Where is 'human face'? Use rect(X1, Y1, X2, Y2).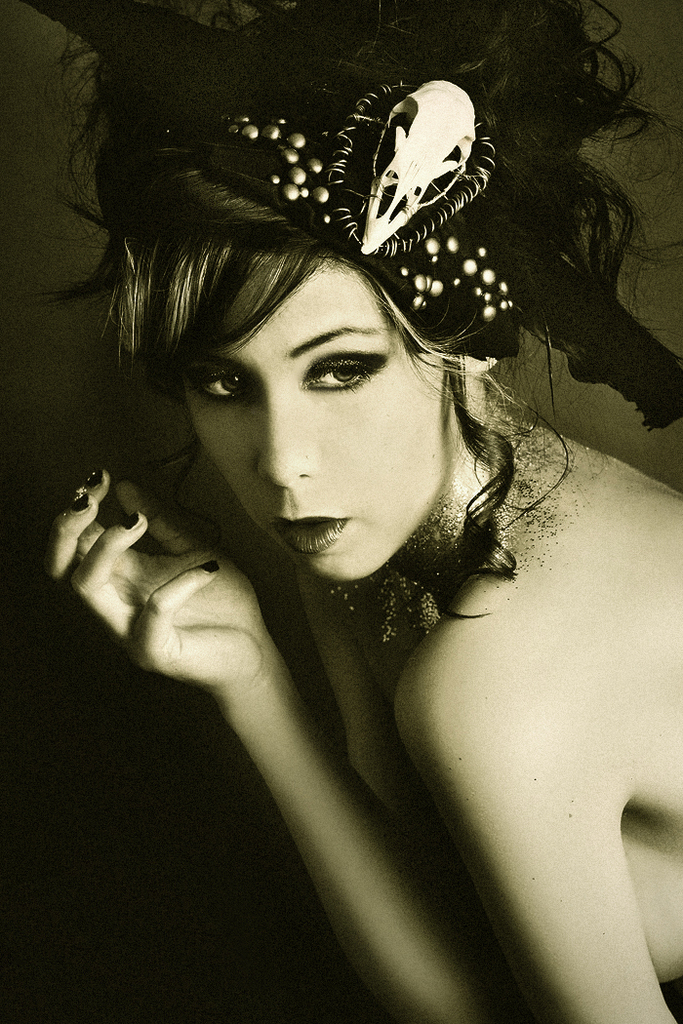
rect(186, 255, 470, 589).
